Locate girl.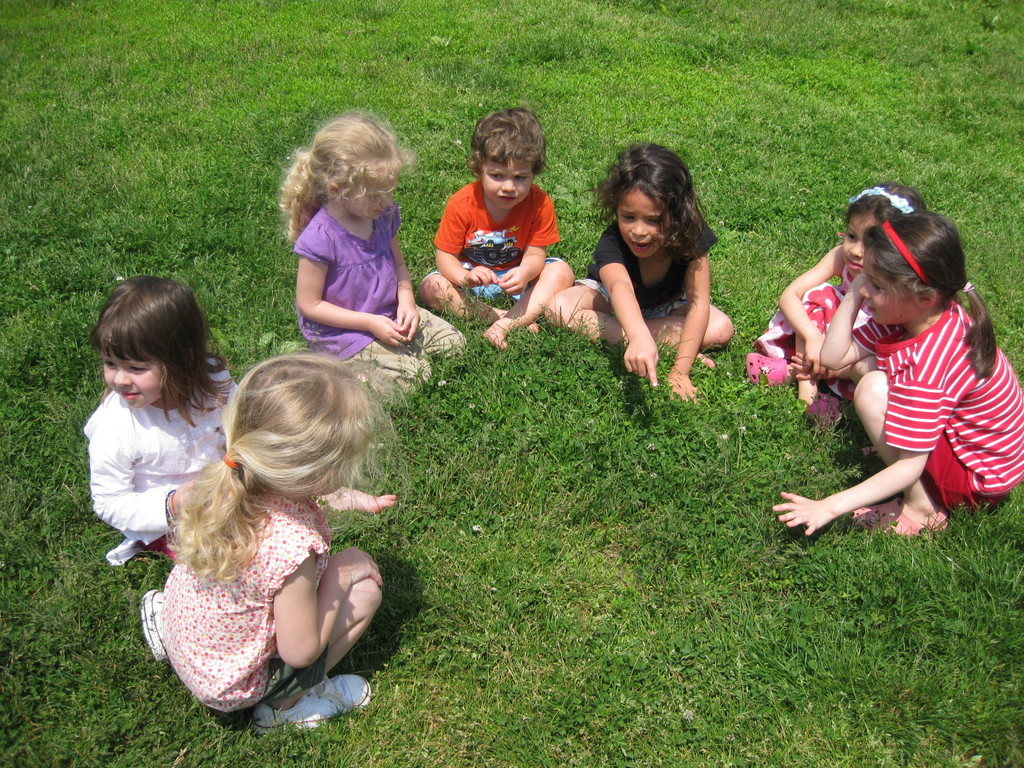
Bounding box: (x1=749, y1=177, x2=929, y2=433).
